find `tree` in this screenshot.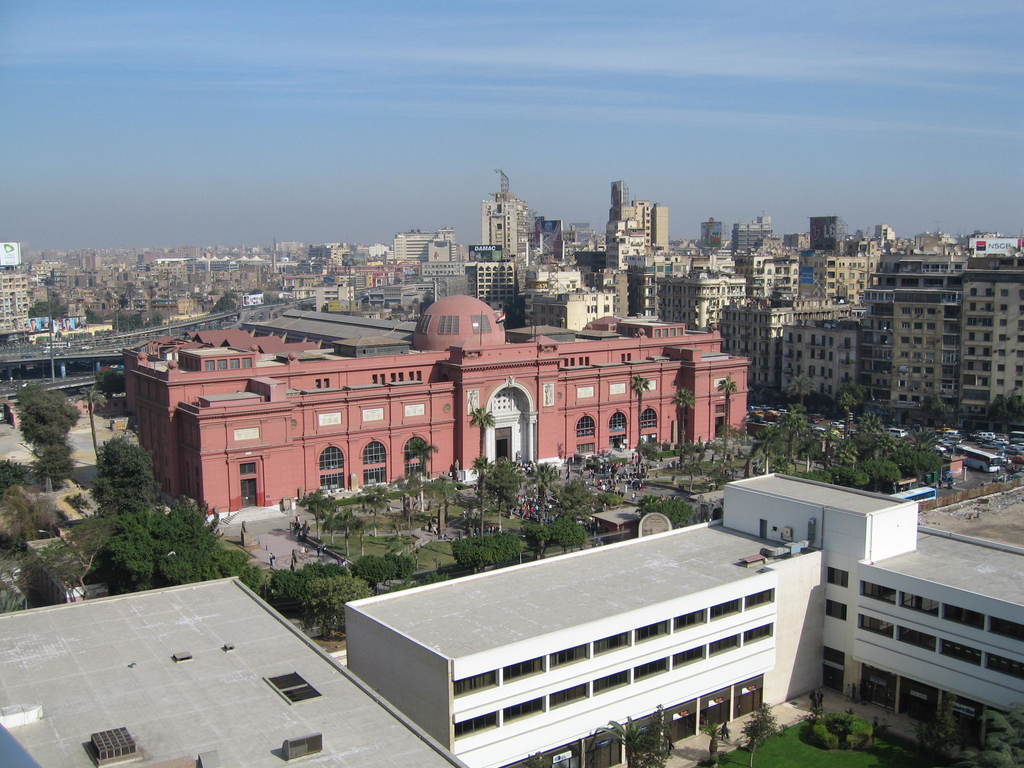
The bounding box for `tree` is <box>303,493,332,539</box>.
